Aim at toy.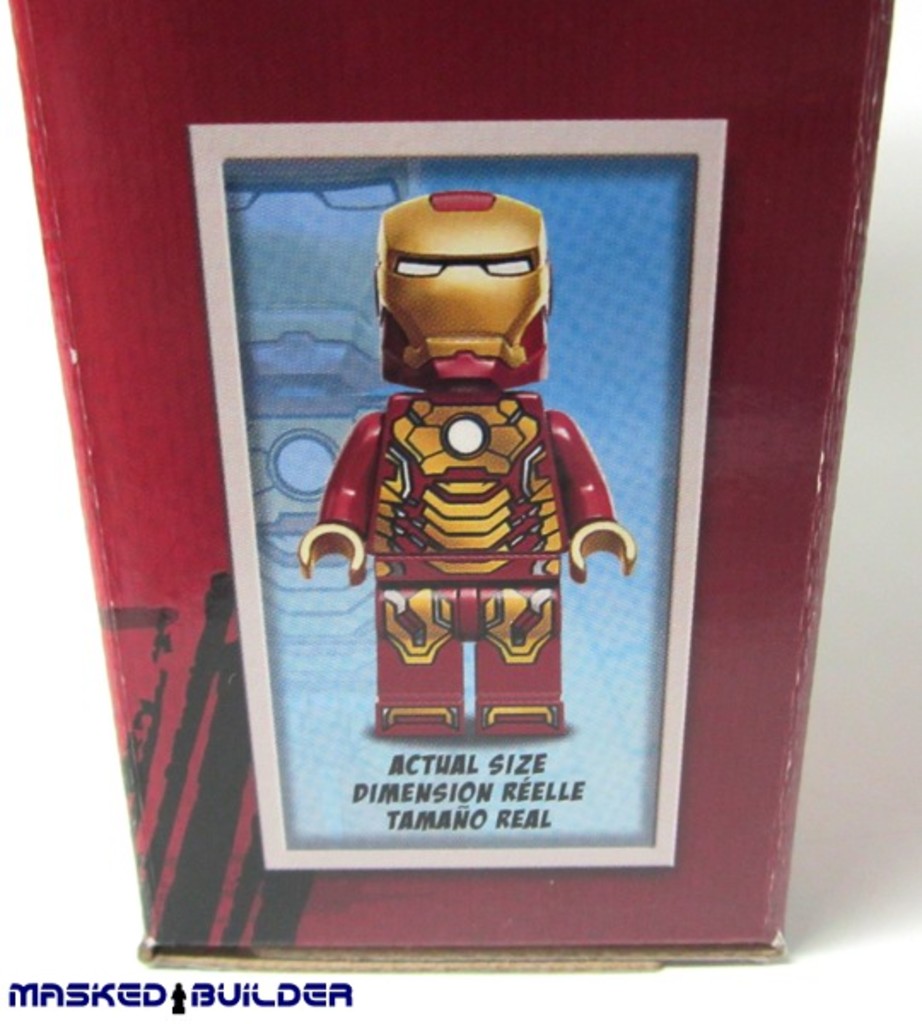
Aimed at detection(289, 171, 644, 778).
